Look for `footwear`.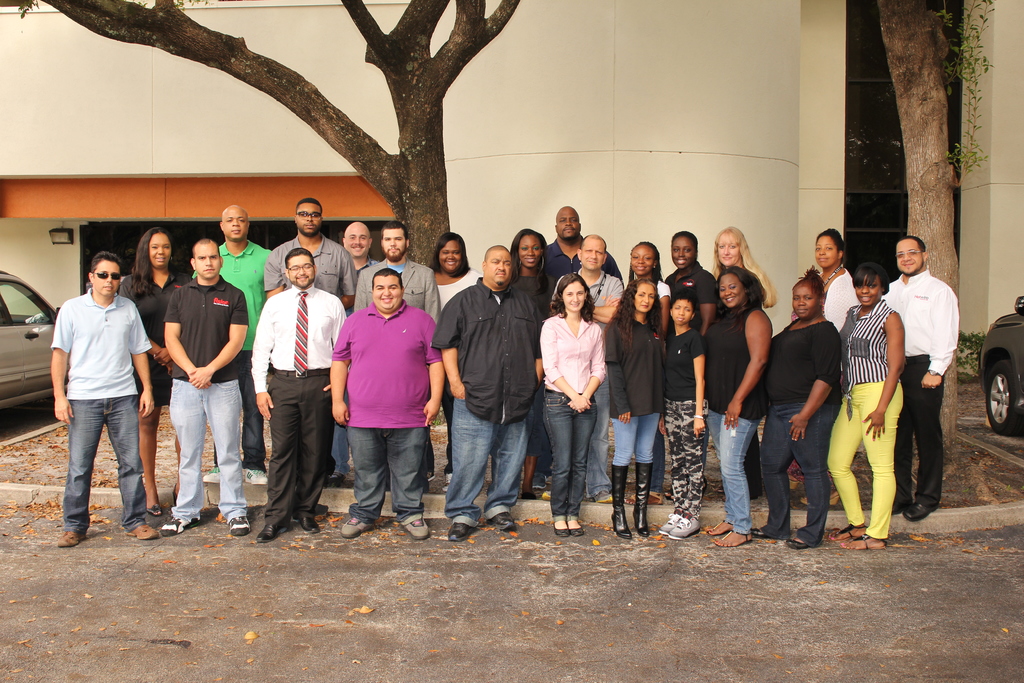
Found: (left=804, top=493, right=840, bottom=507).
